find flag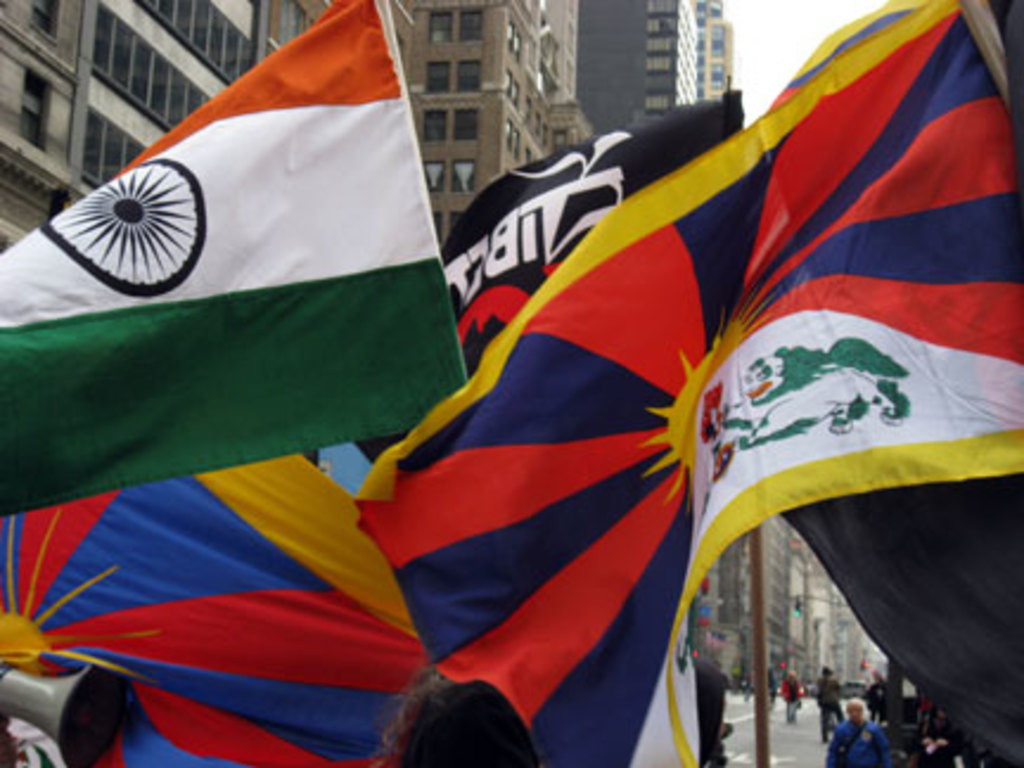
region(339, 5, 998, 725)
